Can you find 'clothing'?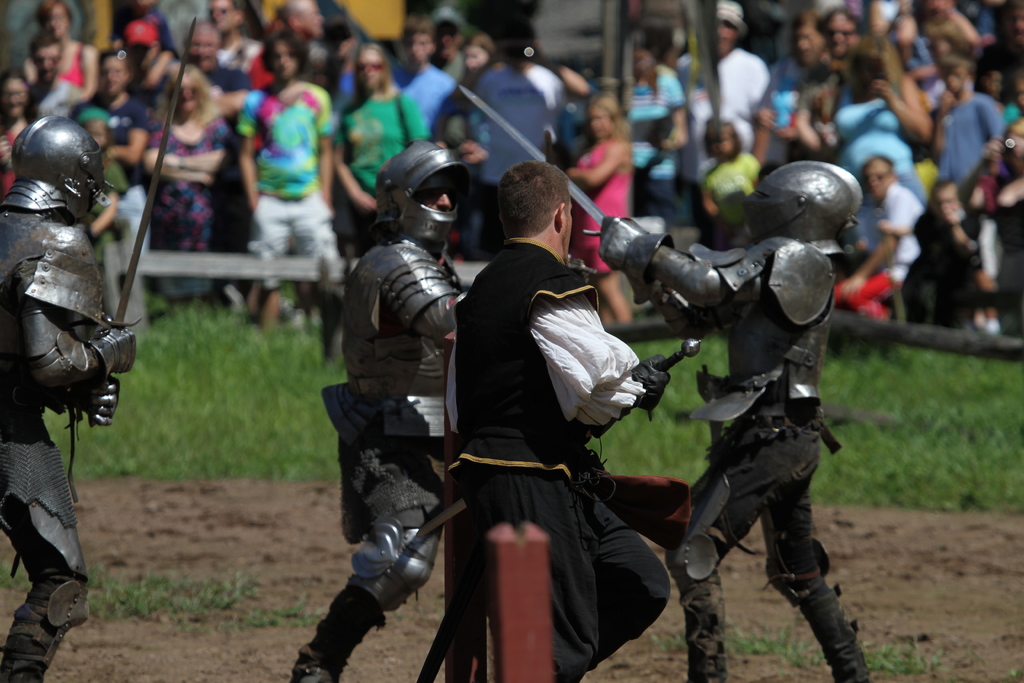
Yes, bounding box: select_region(65, 40, 79, 87).
